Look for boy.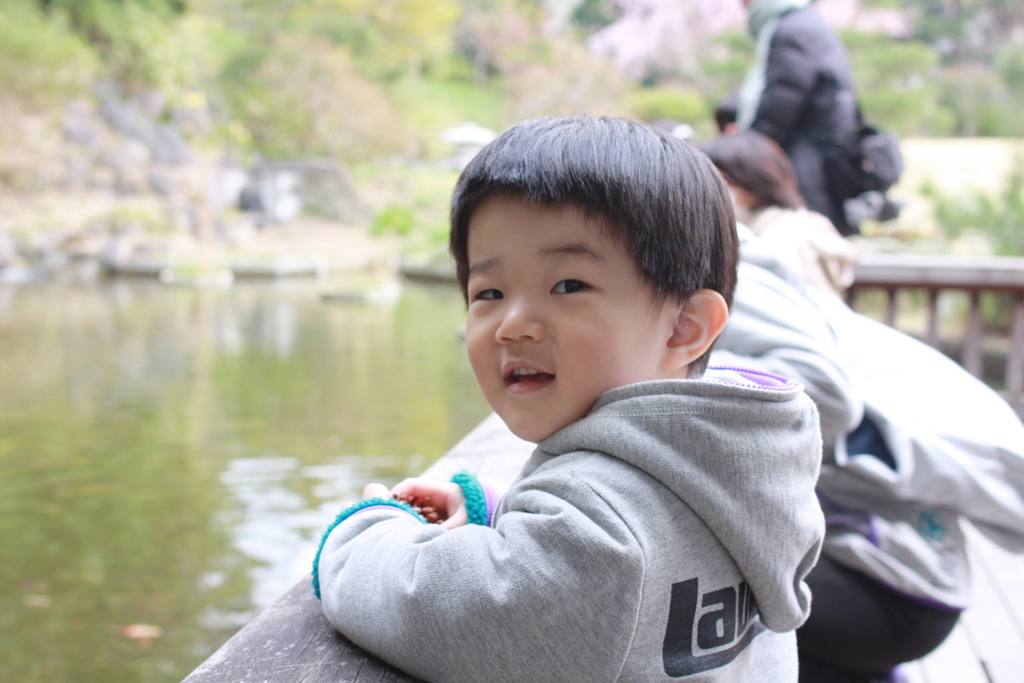
Found: (292, 122, 863, 657).
